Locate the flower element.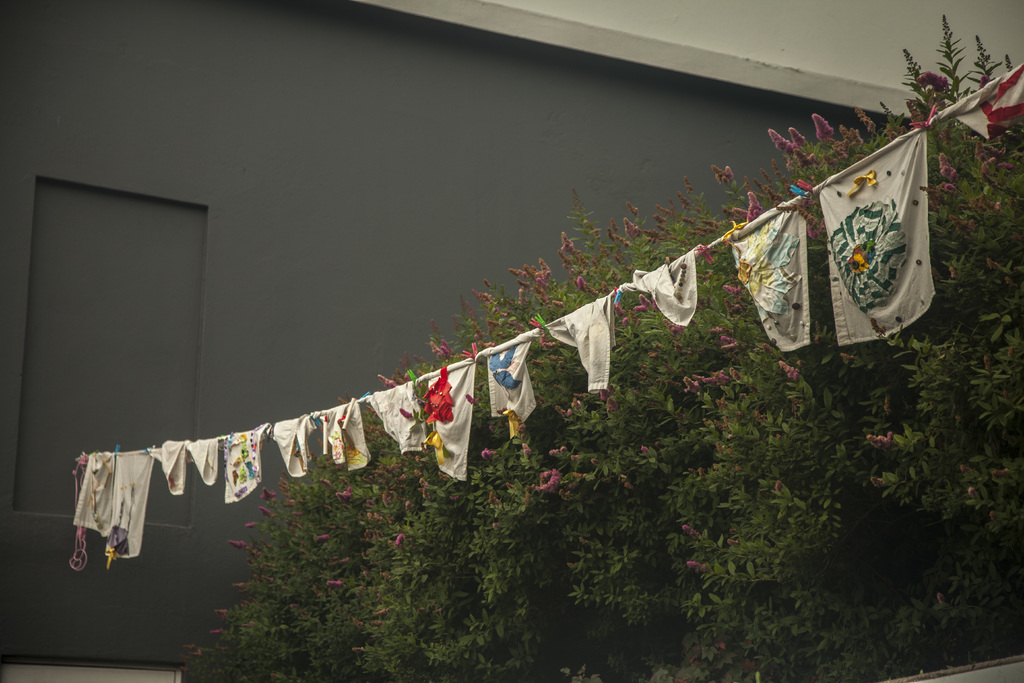
Element bbox: bbox=[378, 374, 401, 388].
